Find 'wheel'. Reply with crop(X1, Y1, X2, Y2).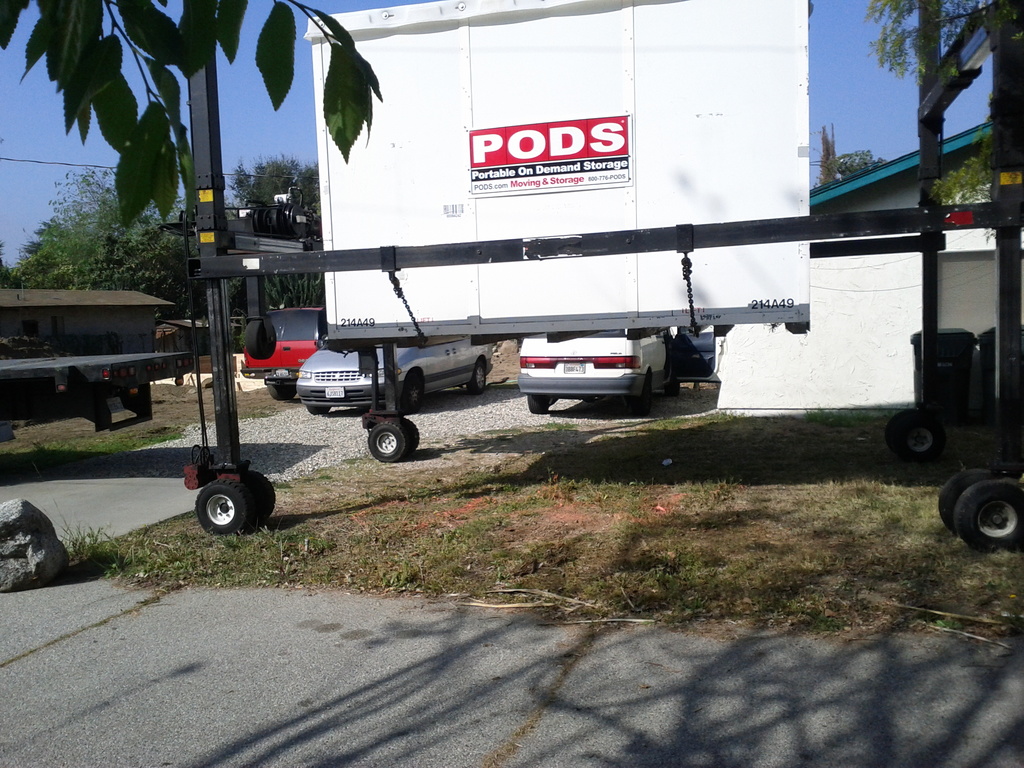
crop(898, 415, 941, 460).
